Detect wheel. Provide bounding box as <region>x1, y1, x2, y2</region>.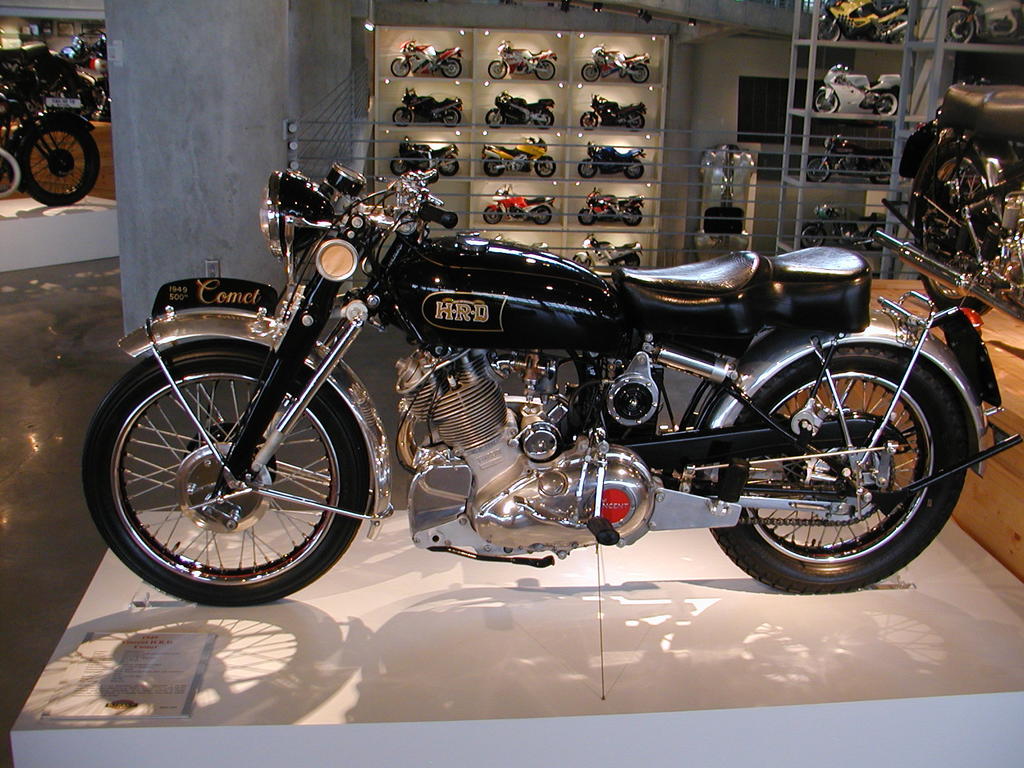
<region>12, 111, 100, 203</region>.
